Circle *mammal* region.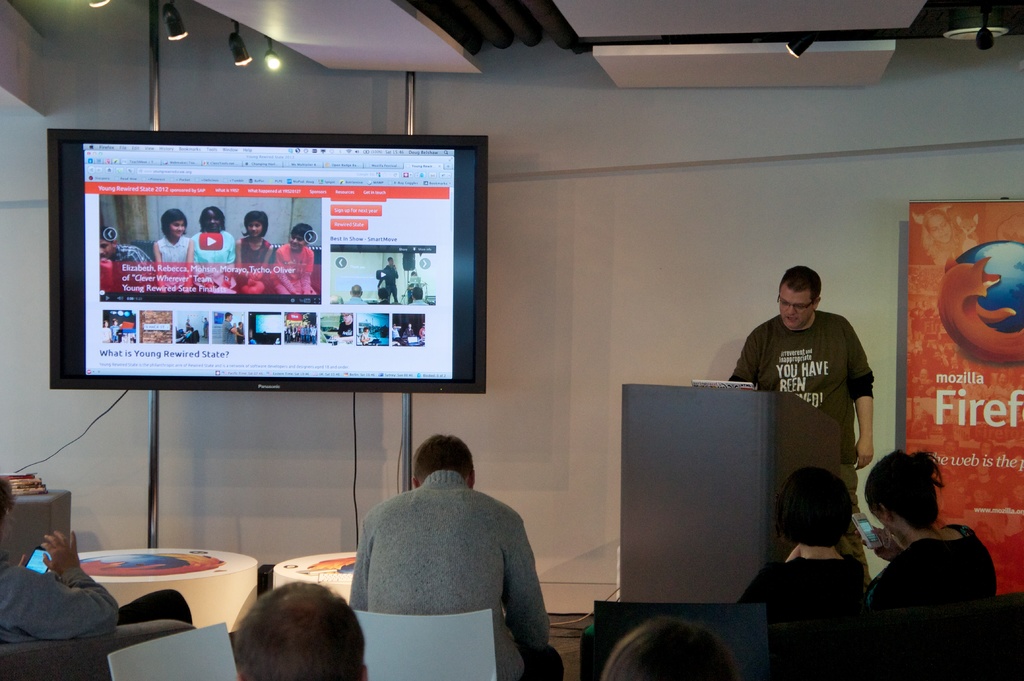
Region: 401 322 418 338.
